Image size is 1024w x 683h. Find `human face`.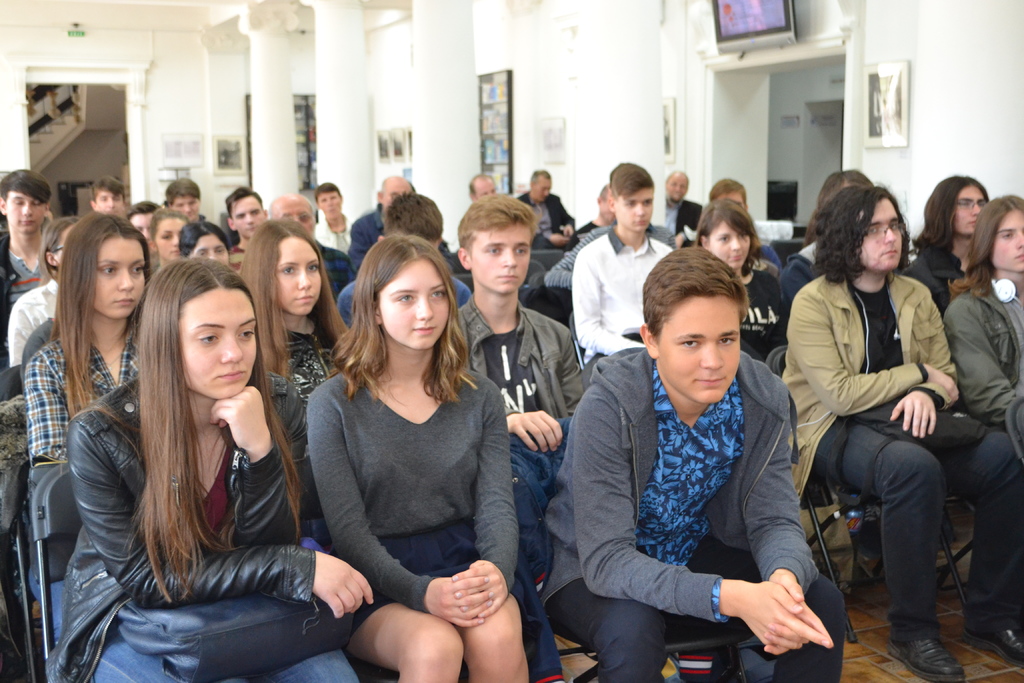
(x1=952, y1=180, x2=990, y2=236).
